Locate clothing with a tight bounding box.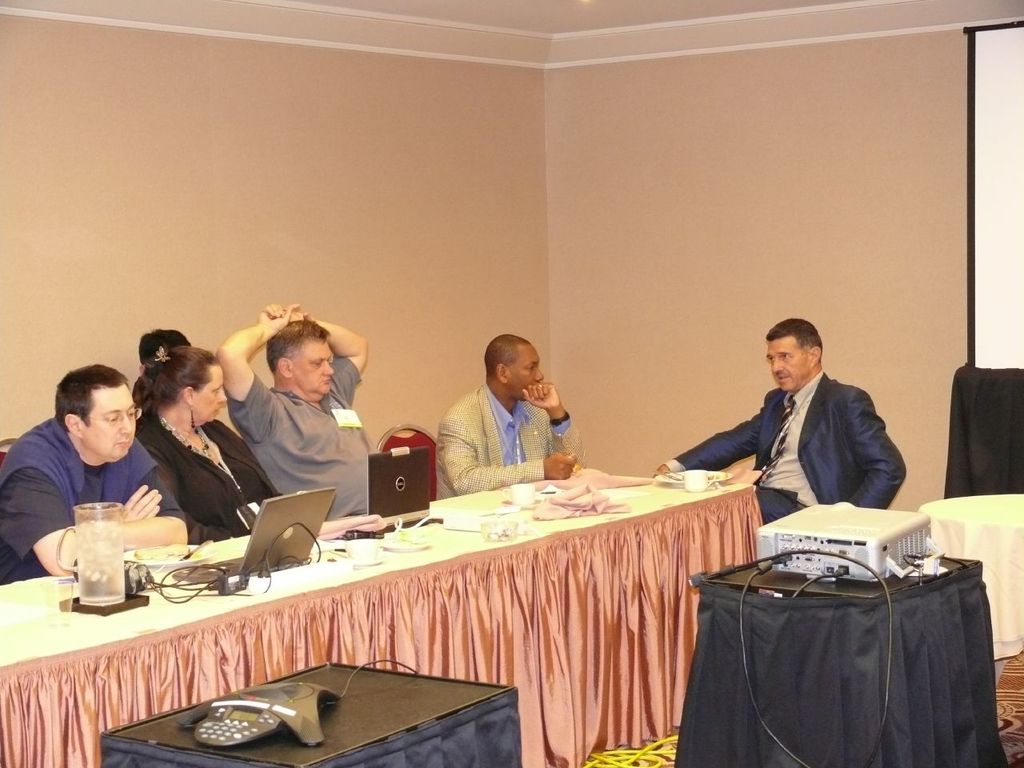
[433,378,585,504].
